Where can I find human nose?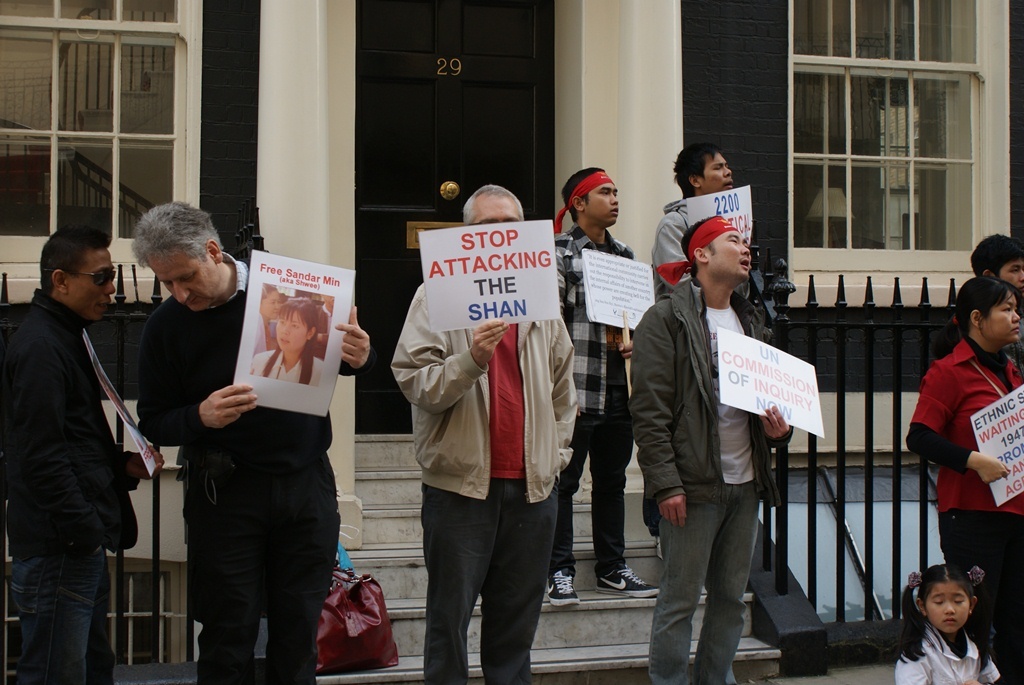
You can find it at crop(1013, 309, 1023, 321).
